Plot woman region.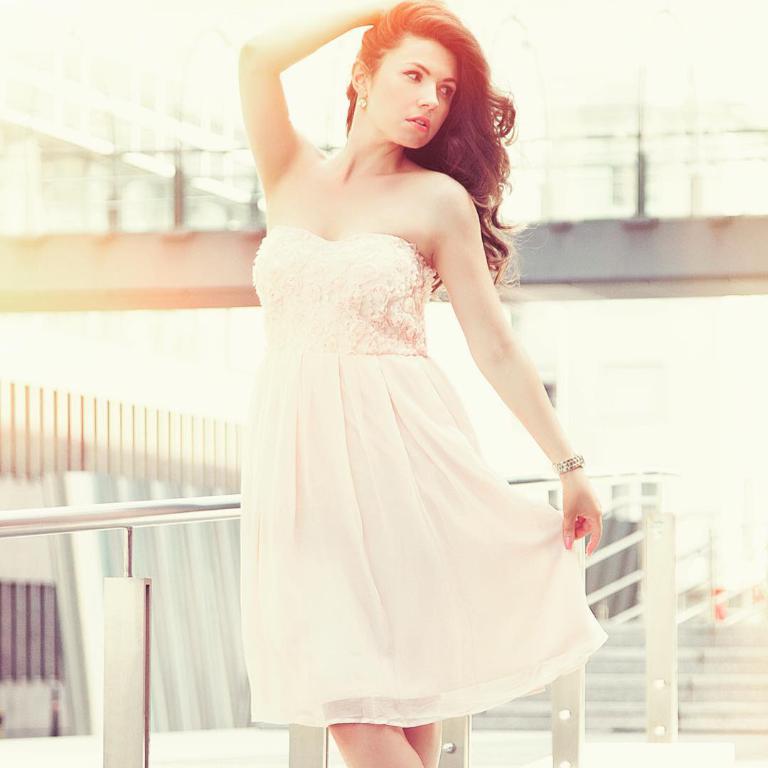
Plotted at 232, 0, 607, 767.
